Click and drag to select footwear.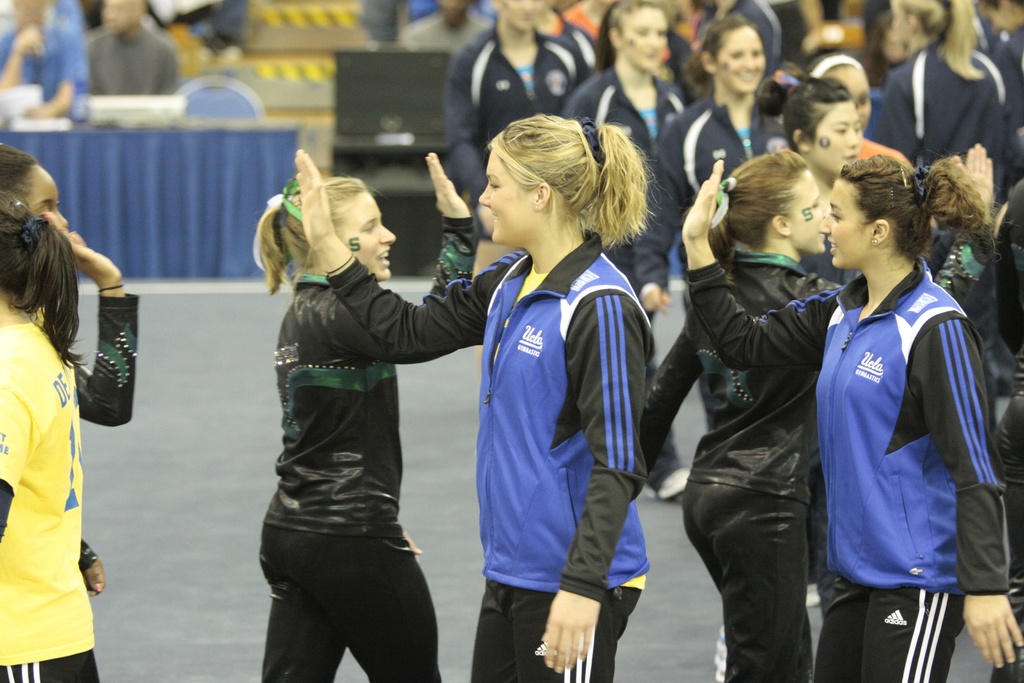
Selection: (left=647, top=467, right=692, bottom=498).
